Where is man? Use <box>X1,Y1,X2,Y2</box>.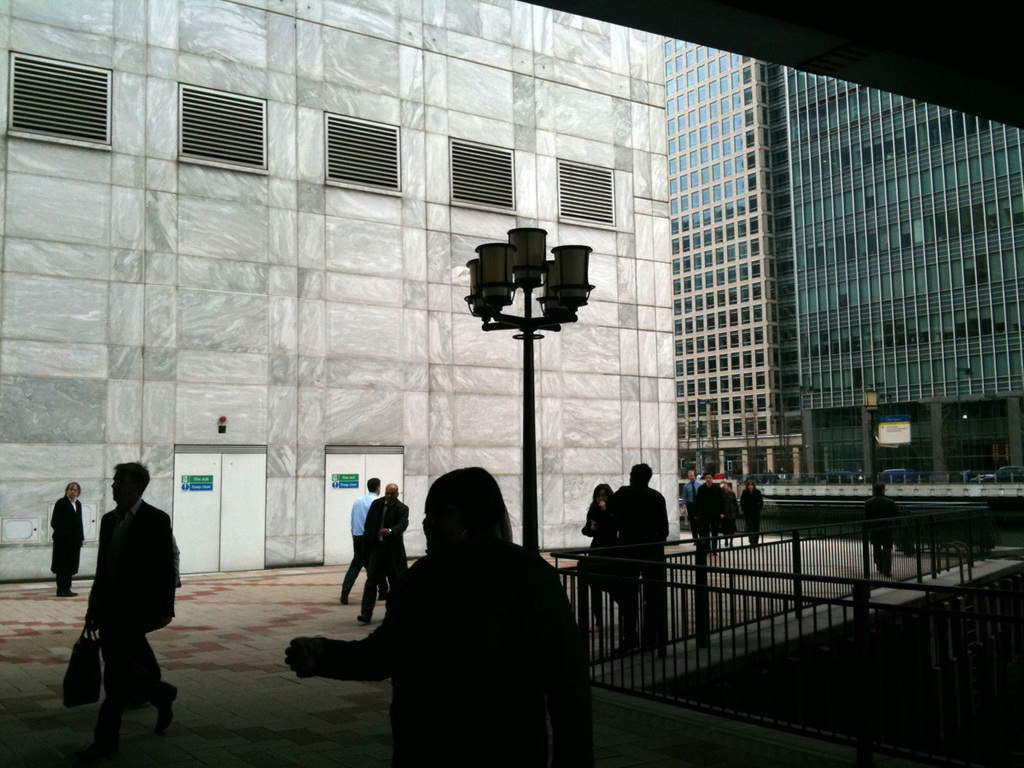
<box>687,475,696,493</box>.
